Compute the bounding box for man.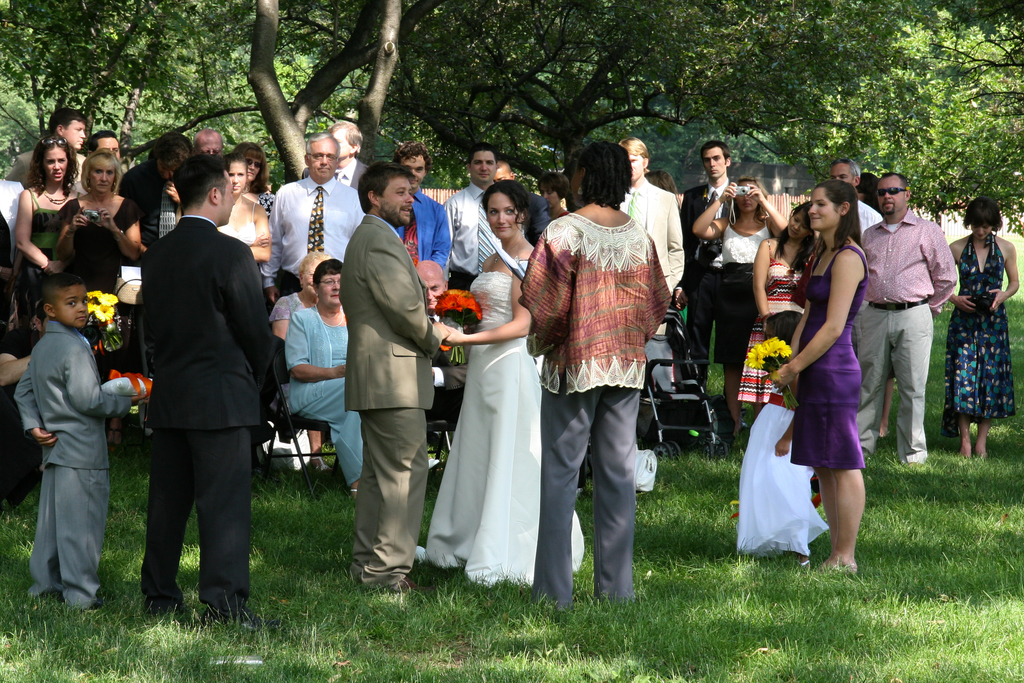
[left=0, top=110, right=92, bottom=195].
